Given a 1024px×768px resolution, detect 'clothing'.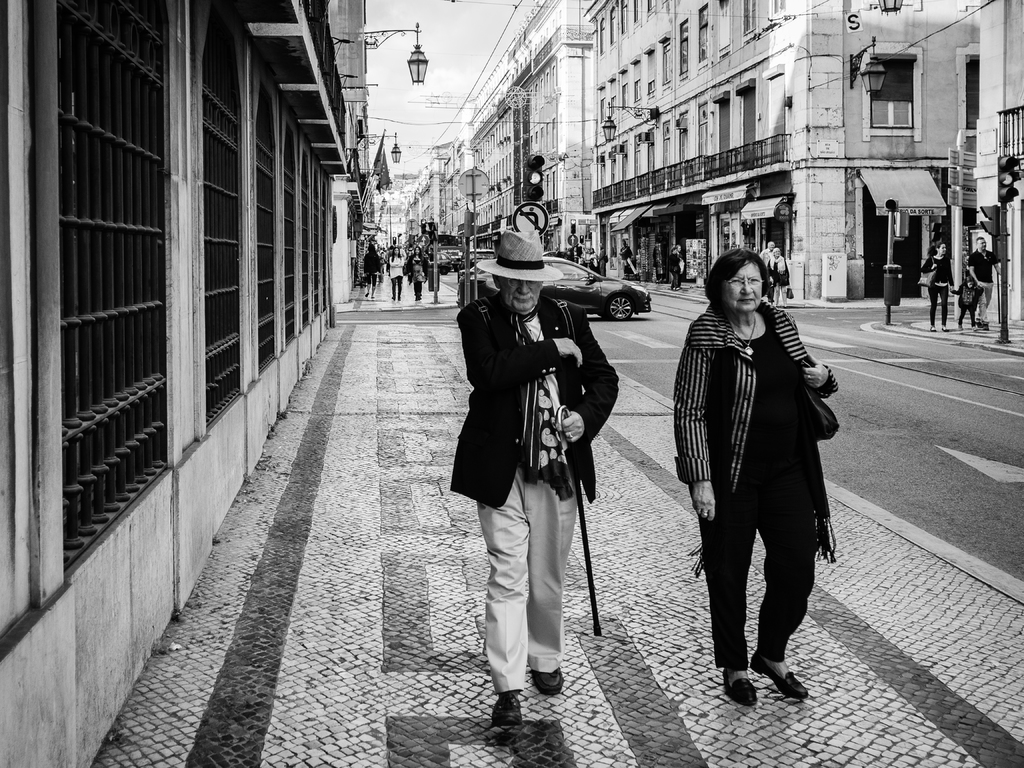
366 249 380 286.
